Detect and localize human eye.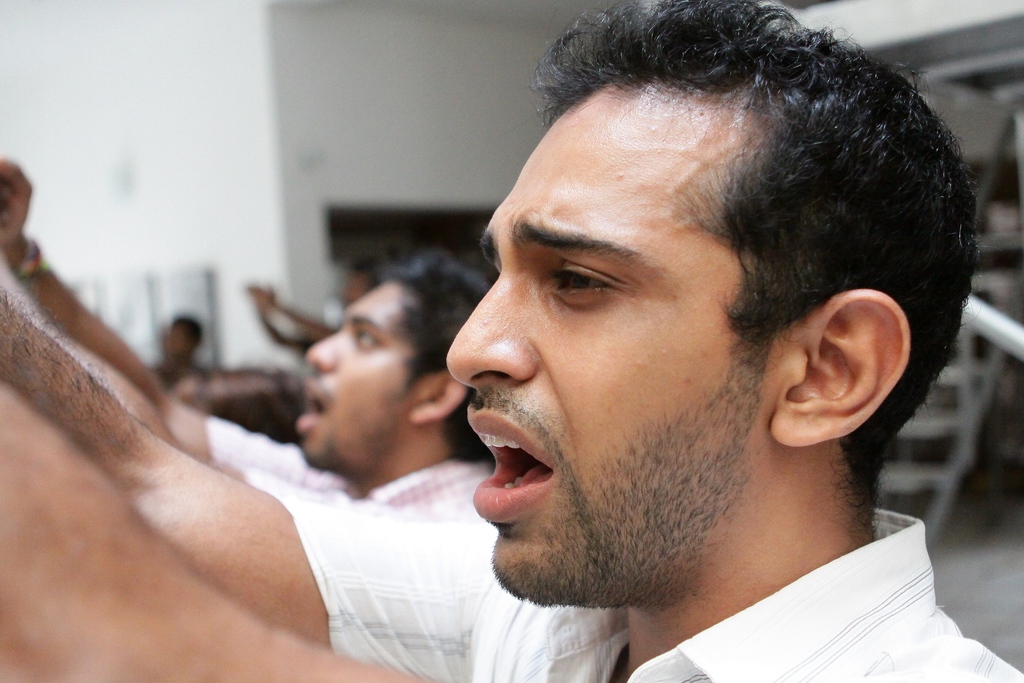
Localized at [354, 325, 383, 349].
